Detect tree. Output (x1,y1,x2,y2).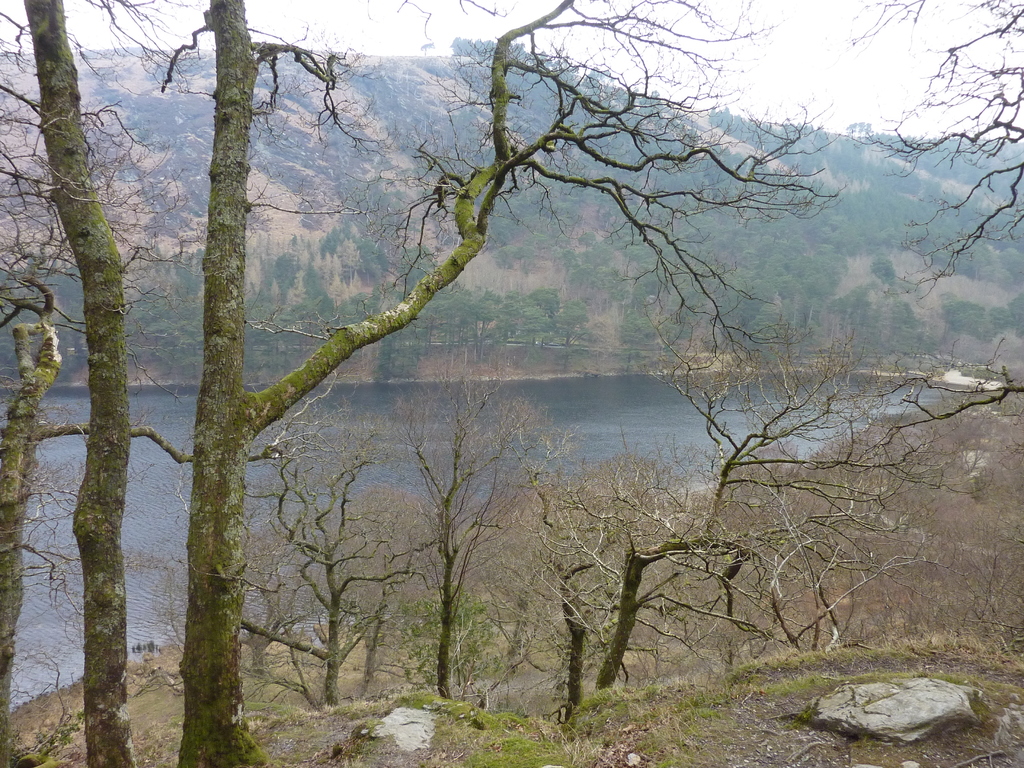
(958,29,1023,741).
